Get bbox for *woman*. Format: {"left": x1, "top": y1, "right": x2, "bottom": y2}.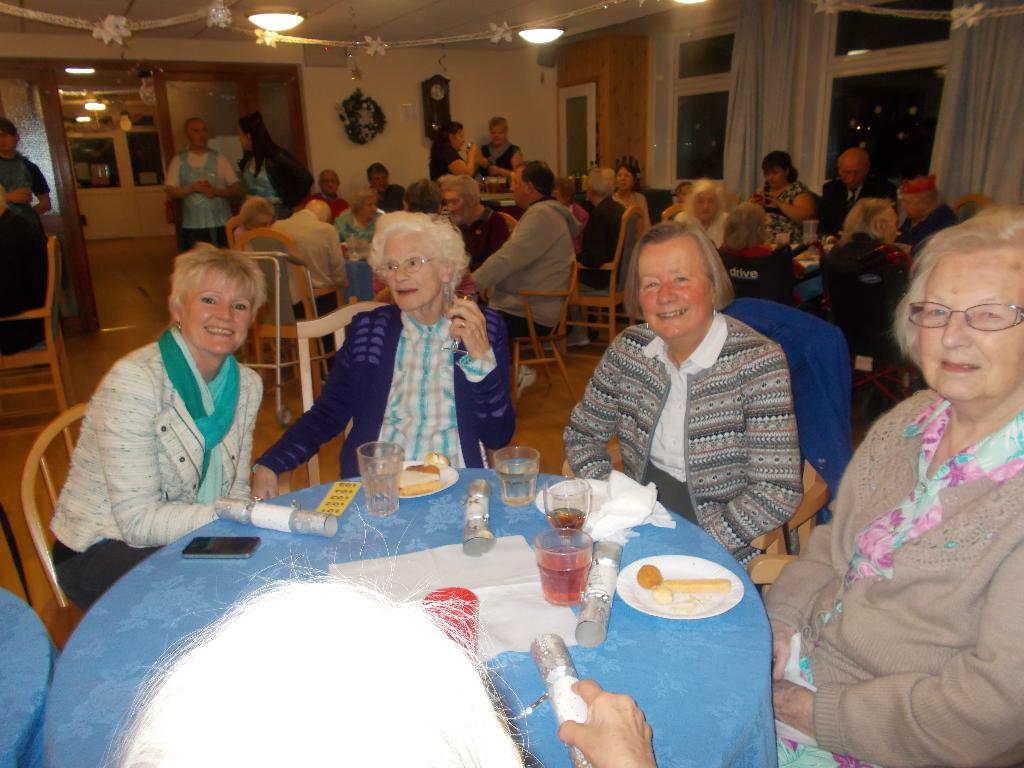
{"left": 753, "top": 150, "right": 824, "bottom": 252}.
